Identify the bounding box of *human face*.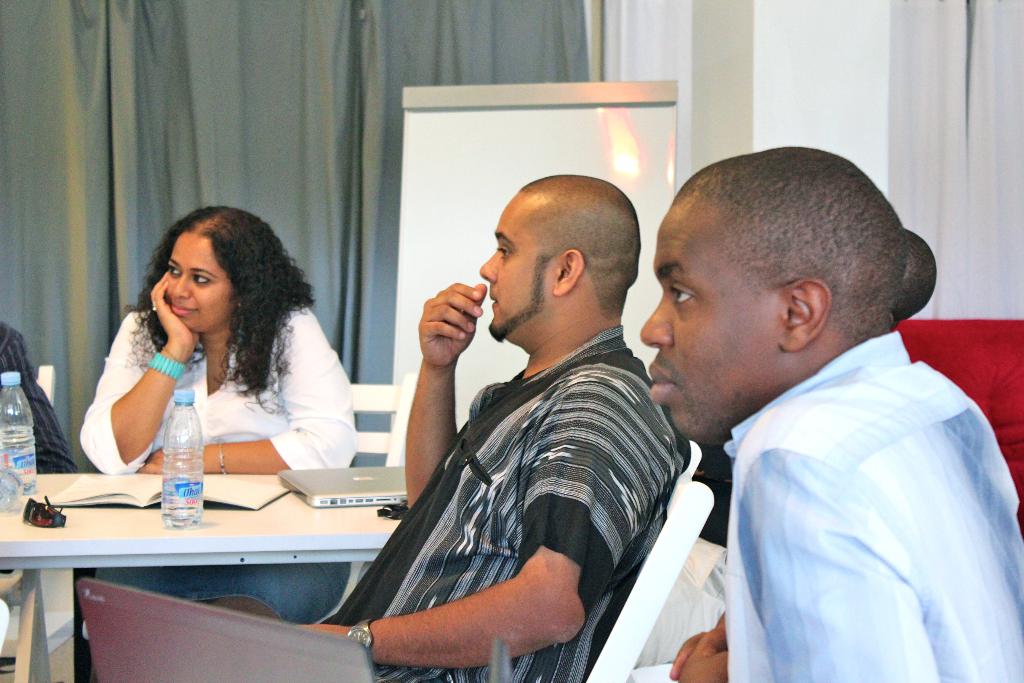
{"left": 479, "top": 193, "right": 559, "bottom": 331}.
